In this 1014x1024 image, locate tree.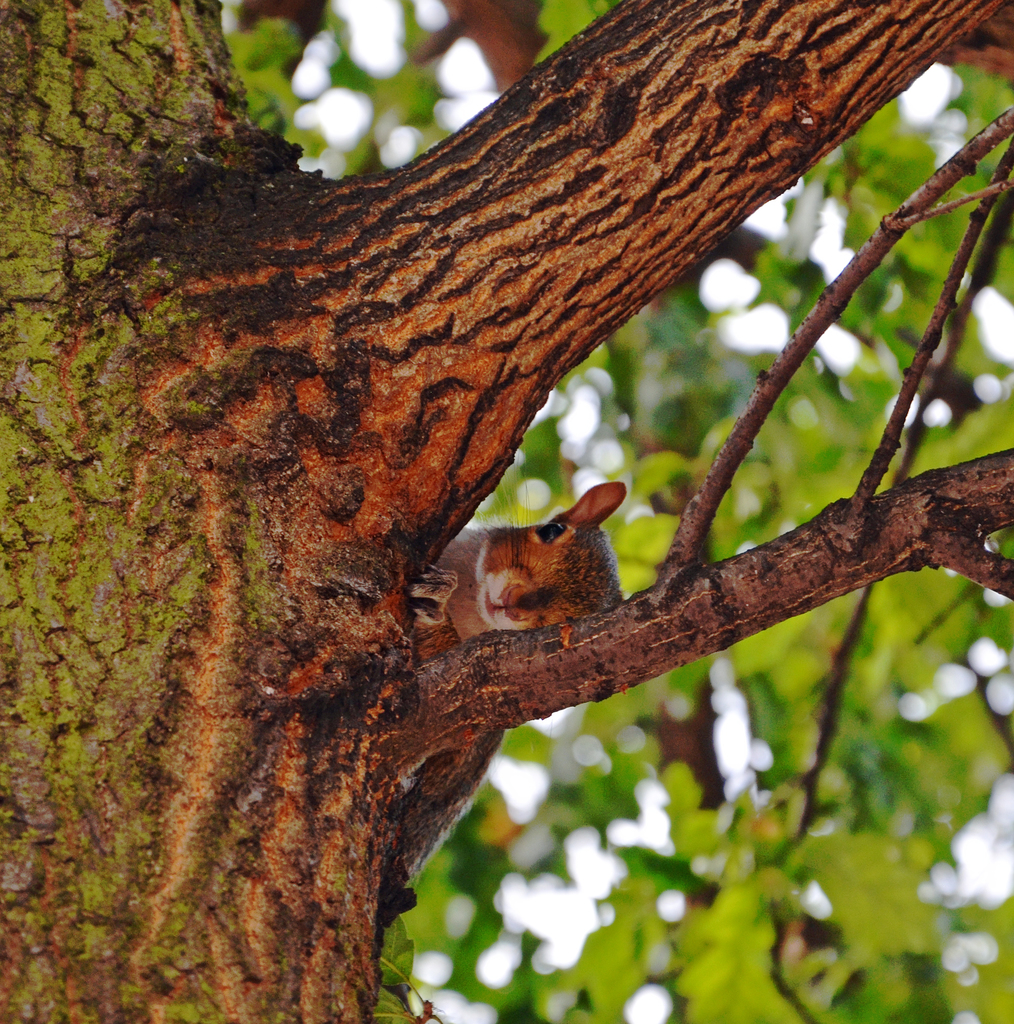
Bounding box: box=[0, 0, 1013, 989].
